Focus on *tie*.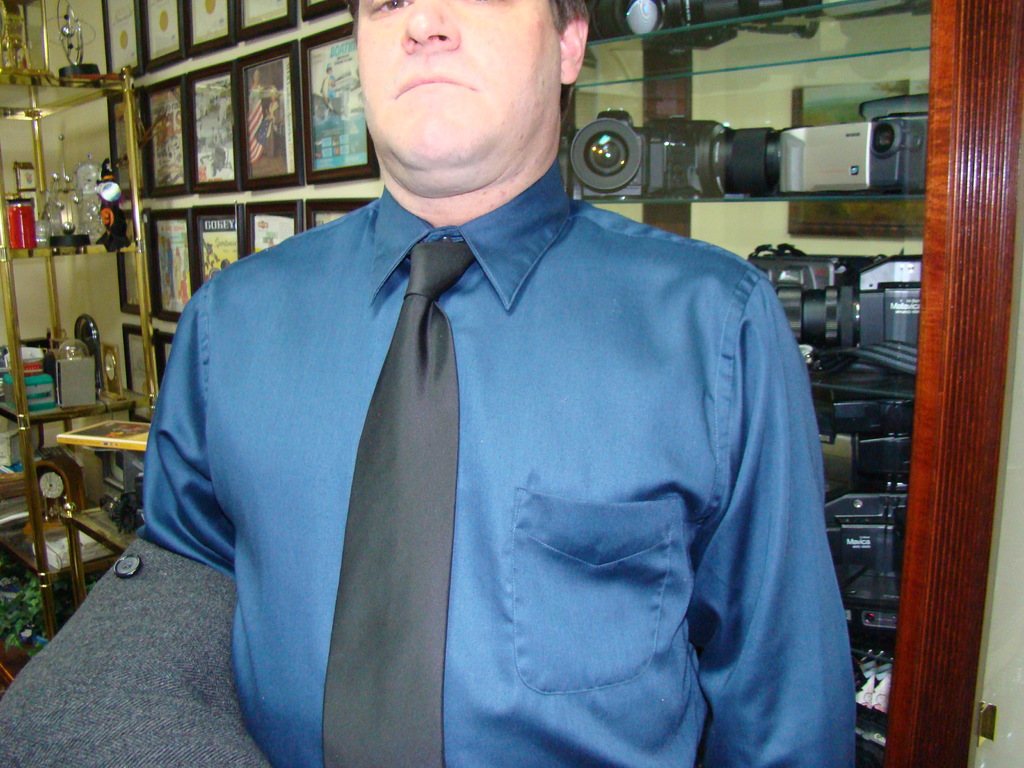
Focused at box=[318, 241, 483, 767].
